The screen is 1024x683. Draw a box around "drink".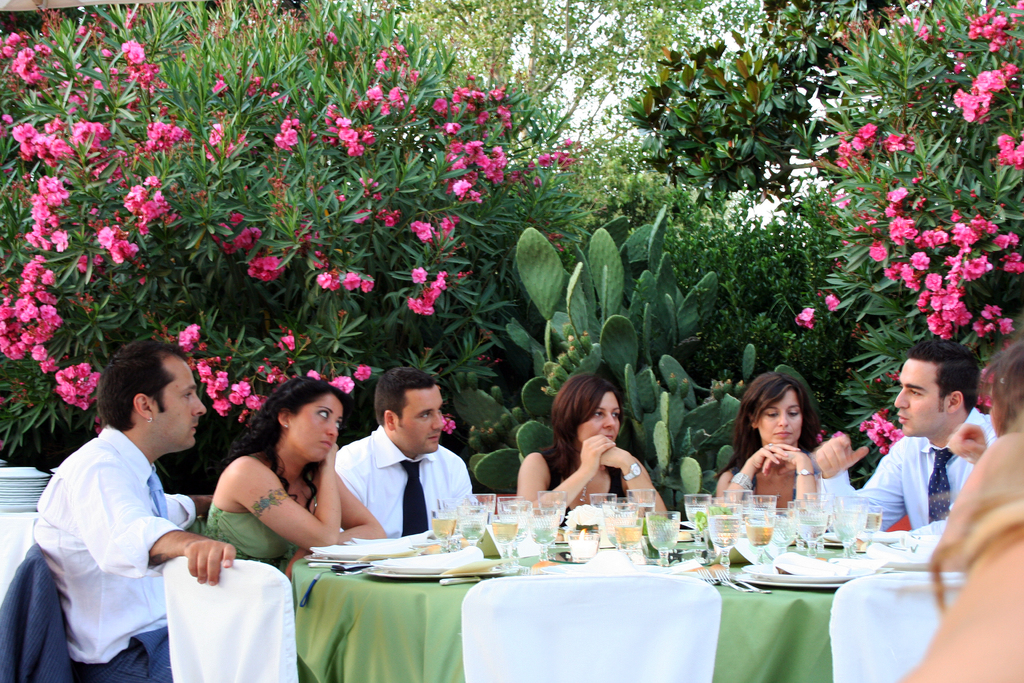
<region>430, 518, 455, 540</region>.
